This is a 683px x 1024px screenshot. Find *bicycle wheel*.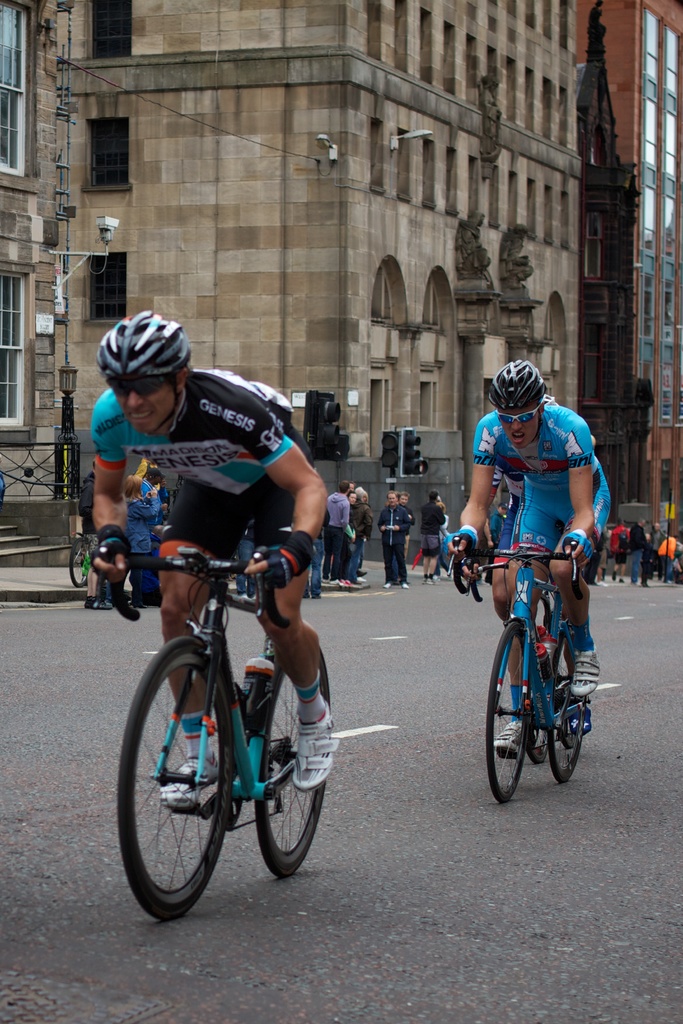
Bounding box: (484, 616, 534, 807).
